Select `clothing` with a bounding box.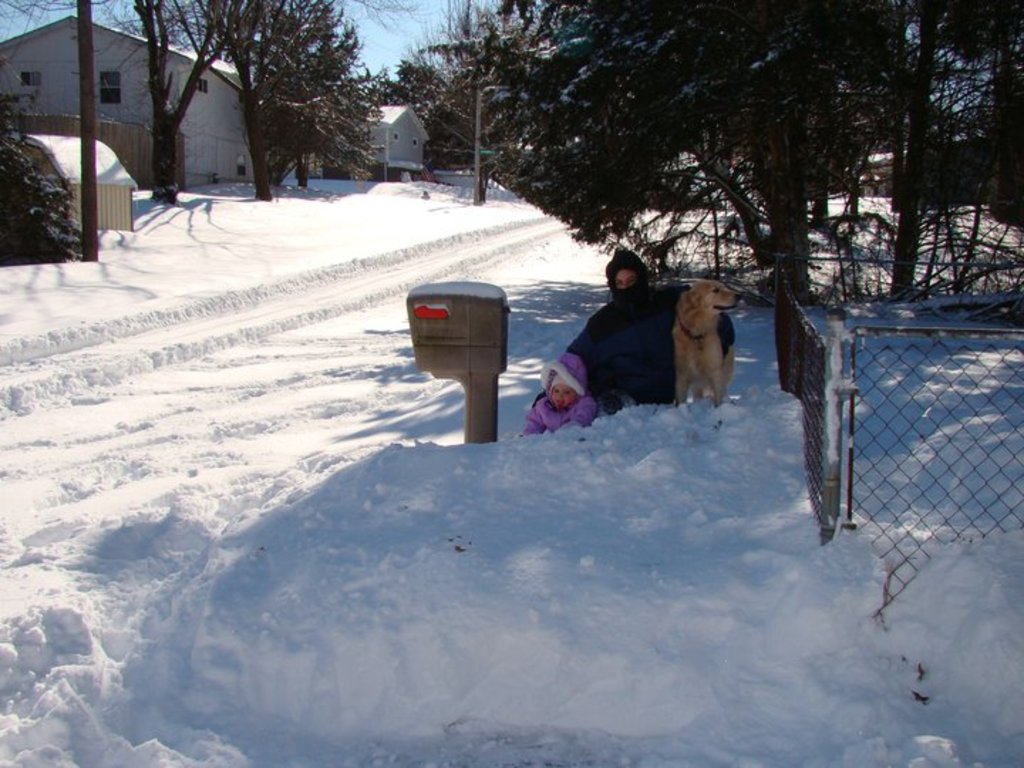
[left=526, top=351, right=593, bottom=438].
